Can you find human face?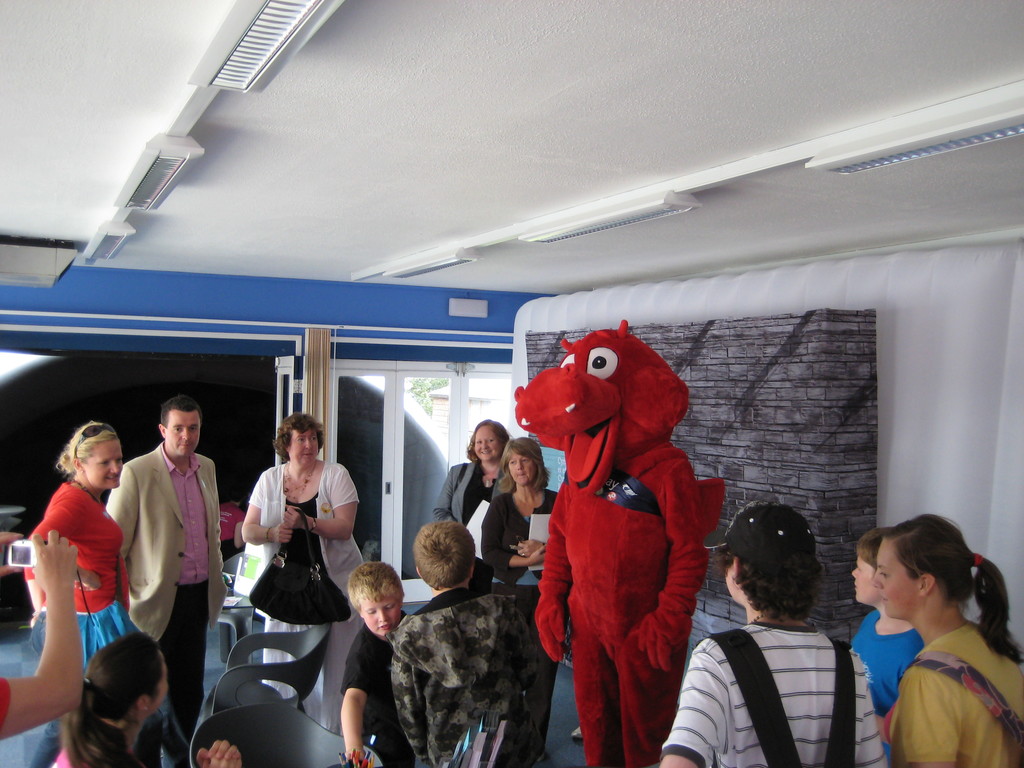
Yes, bounding box: 165, 410, 202, 458.
